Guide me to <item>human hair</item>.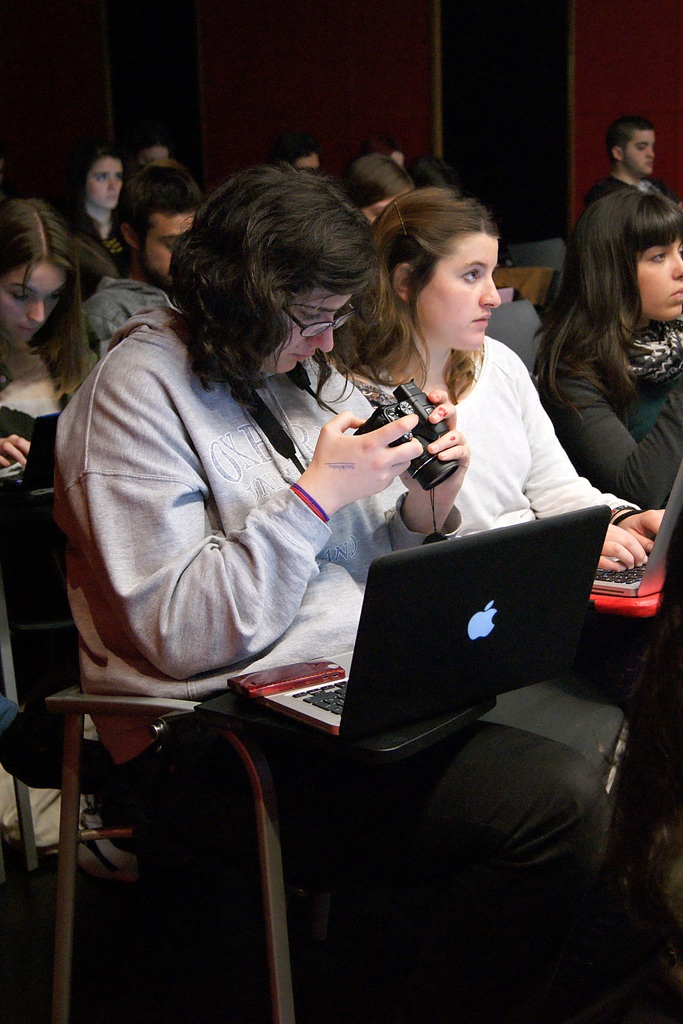
Guidance: (left=60, top=148, right=144, bottom=230).
